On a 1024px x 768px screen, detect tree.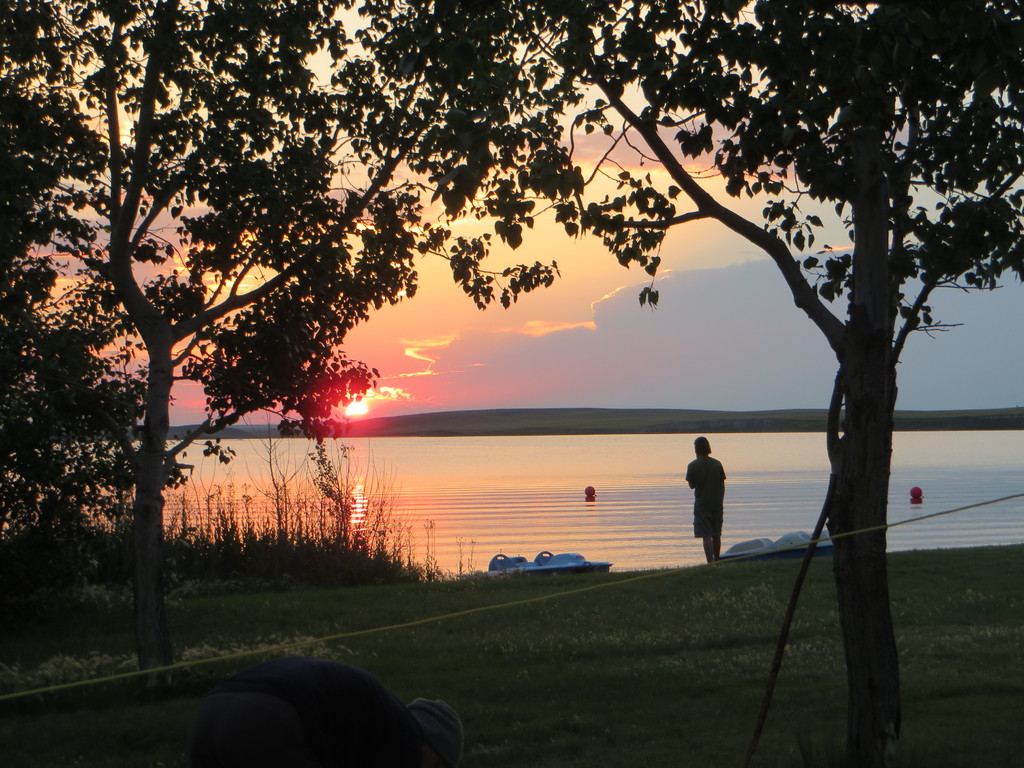
(left=0, top=0, right=559, bottom=673).
